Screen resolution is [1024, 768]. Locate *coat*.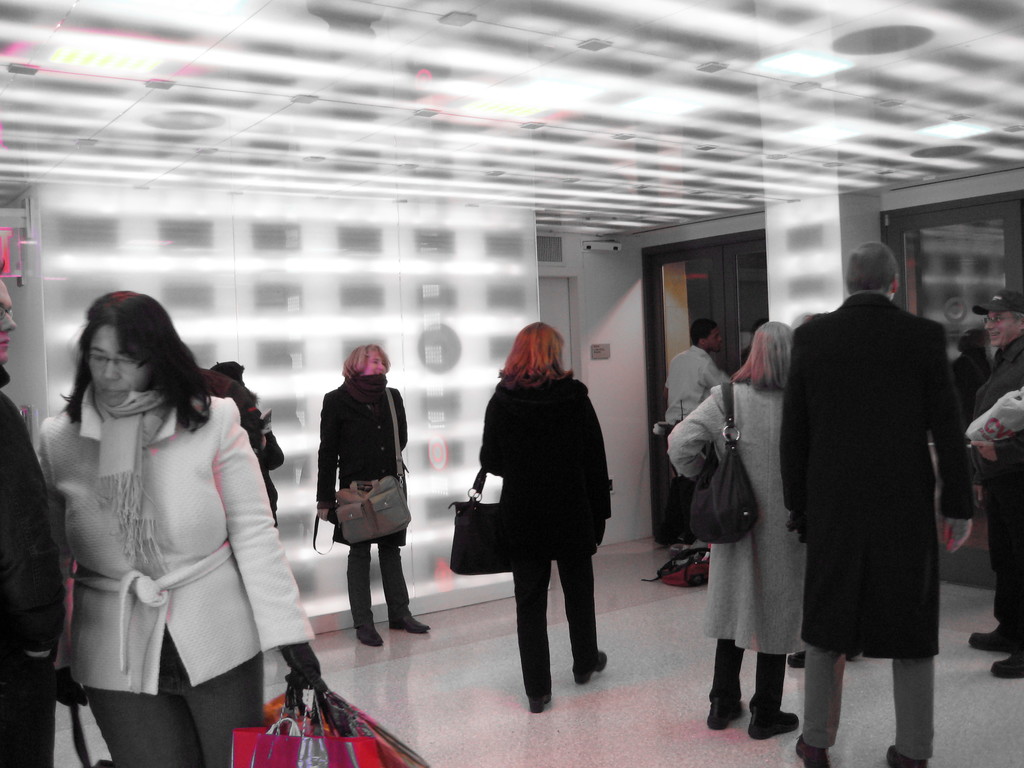
[783, 246, 962, 688].
